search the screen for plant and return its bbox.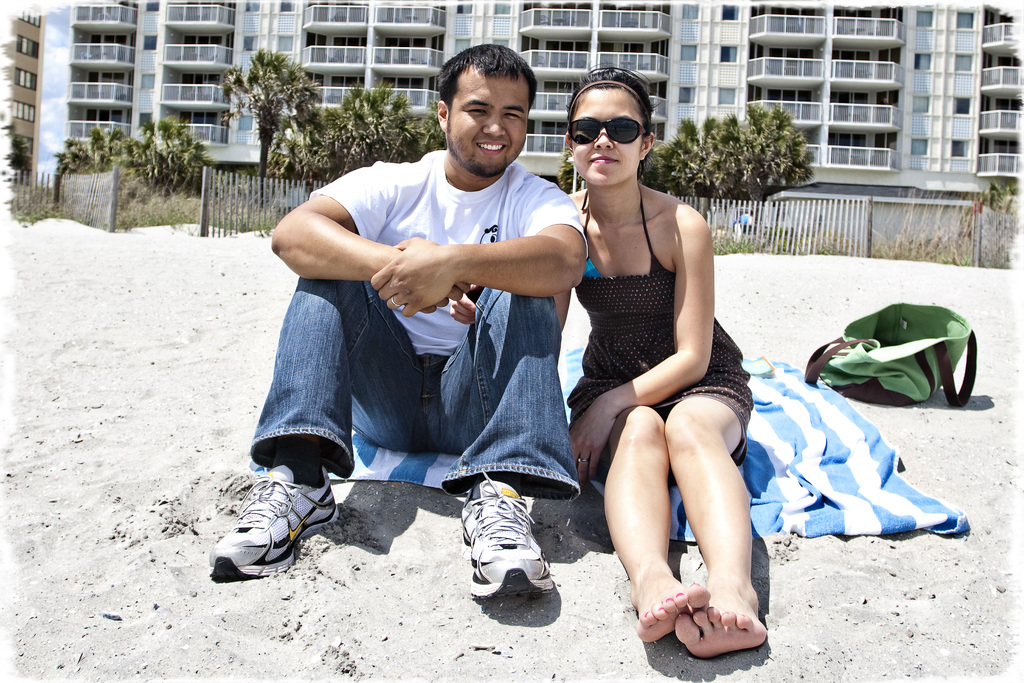
Found: bbox=[856, 177, 1012, 263].
